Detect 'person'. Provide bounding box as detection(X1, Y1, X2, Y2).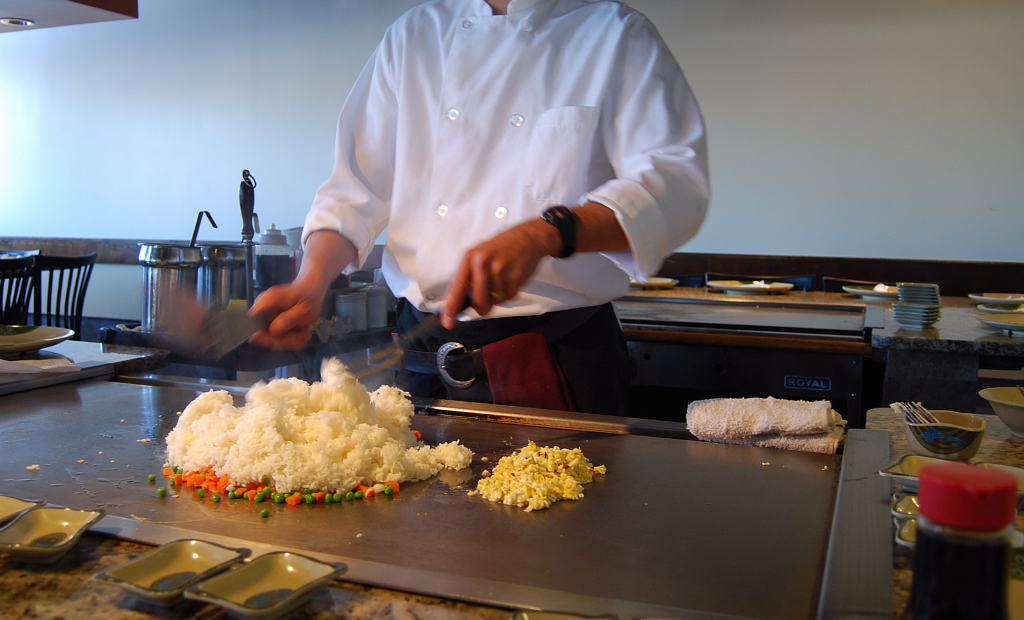
detection(248, 0, 711, 399).
